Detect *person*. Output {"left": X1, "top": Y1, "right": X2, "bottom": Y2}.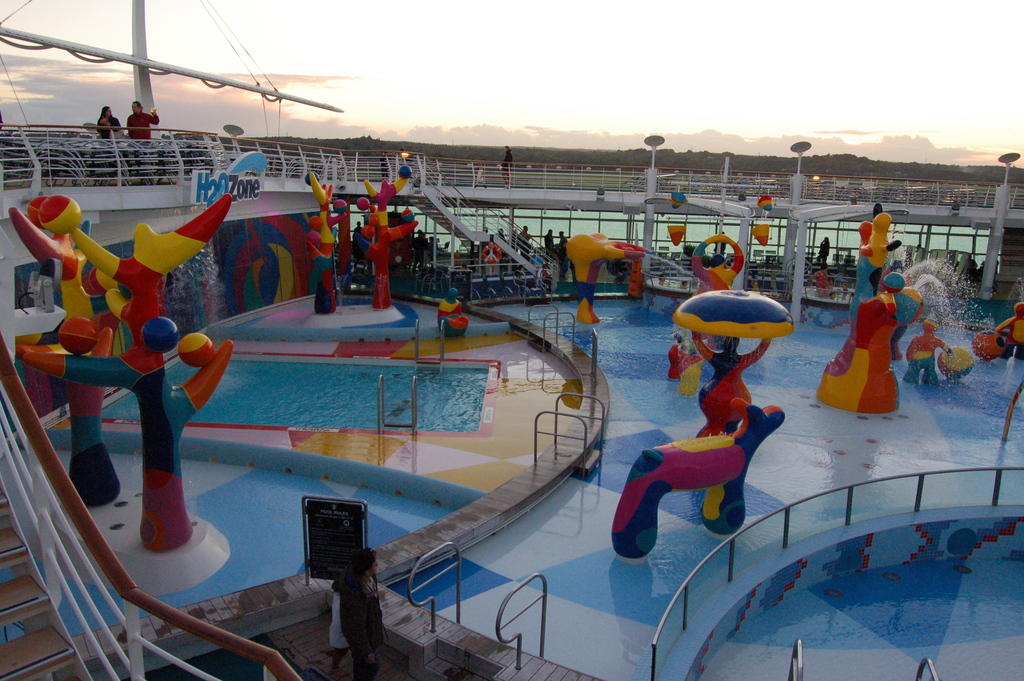
{"left": 820, "top": 236, "right": 831, "bottom": 267}.
